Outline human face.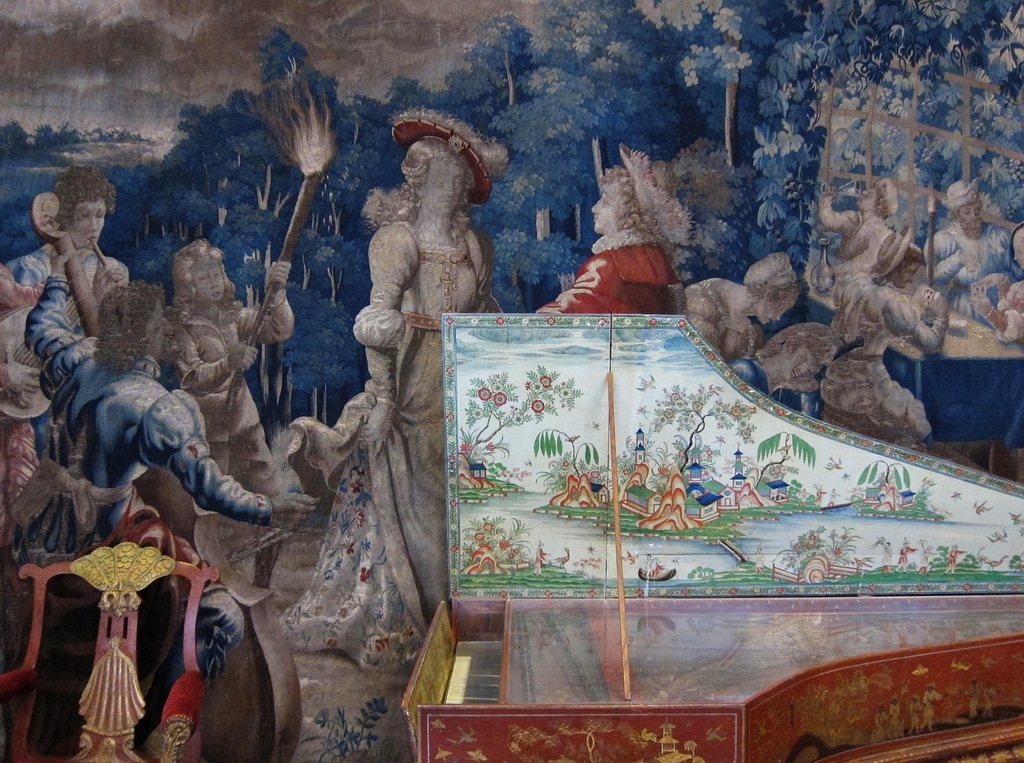
Outline: BBox(854, 188, 873, 214).
